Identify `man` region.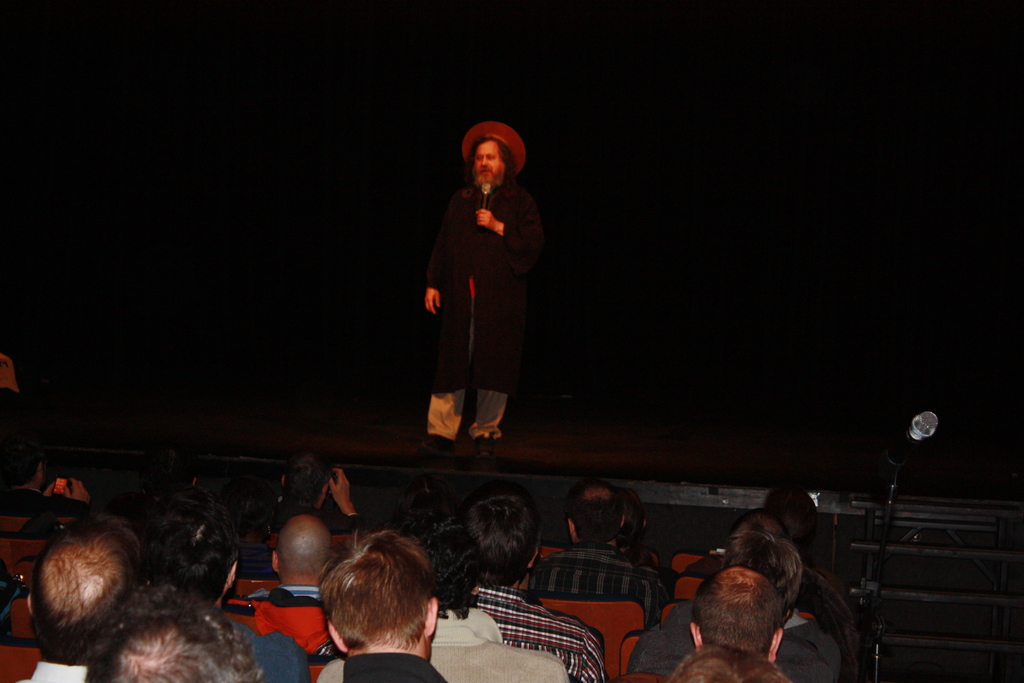
Region: box(522, 486, 672, 634).
